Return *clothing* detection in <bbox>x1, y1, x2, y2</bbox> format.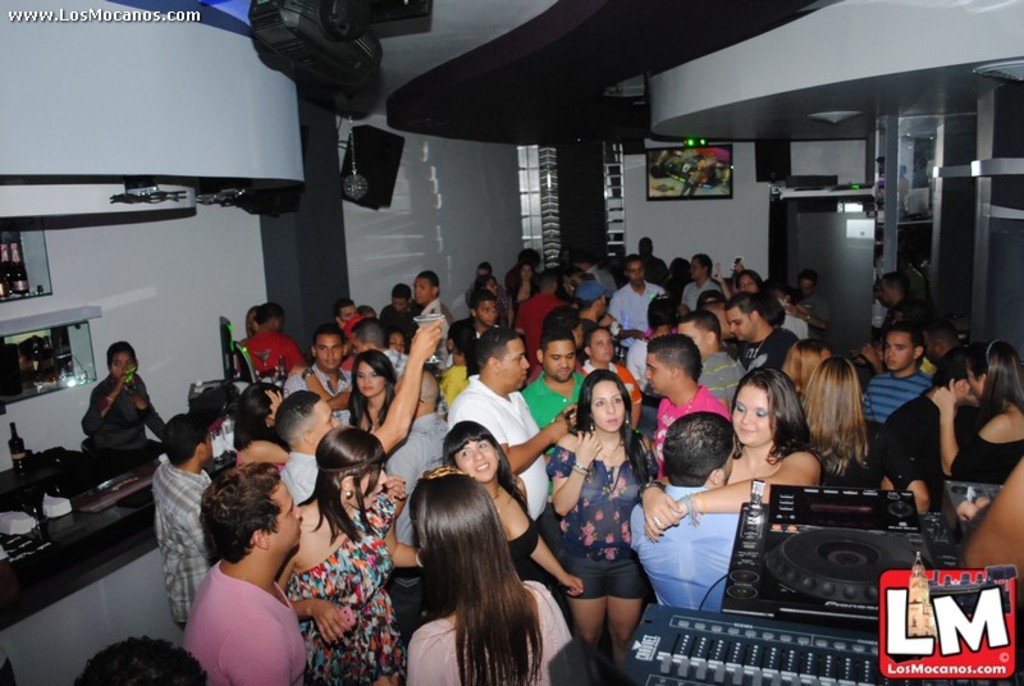
<bbox>602, 279, 668, 362</bbox>.
